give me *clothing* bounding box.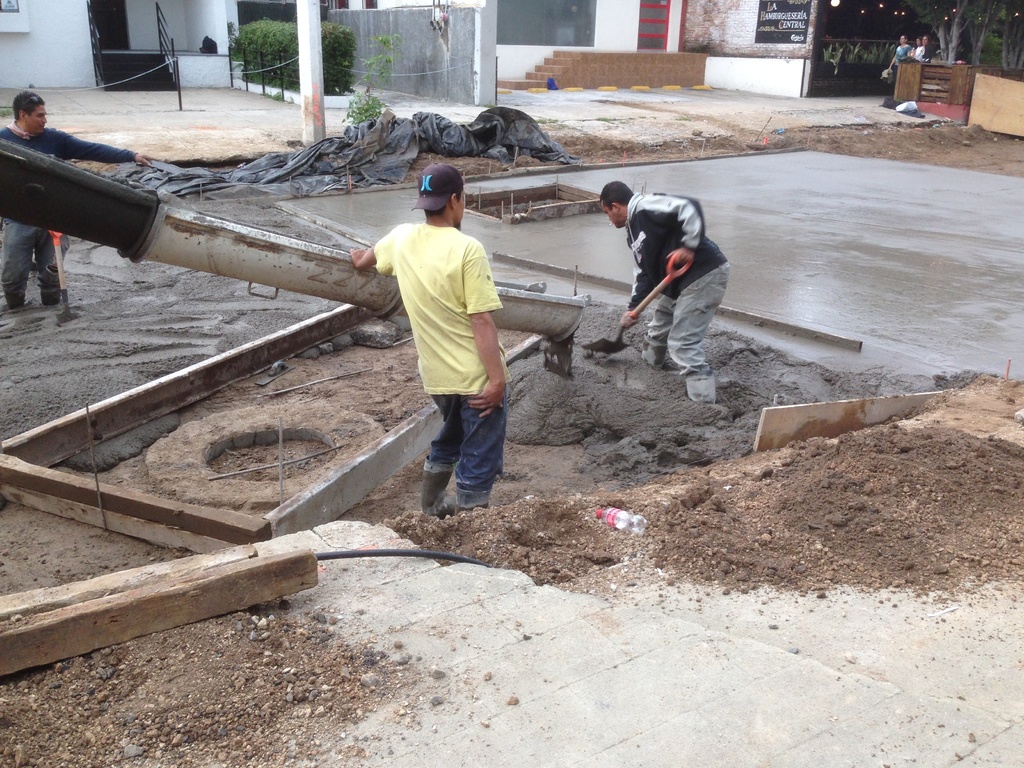
l=369, t=218, r=510, b=522.
